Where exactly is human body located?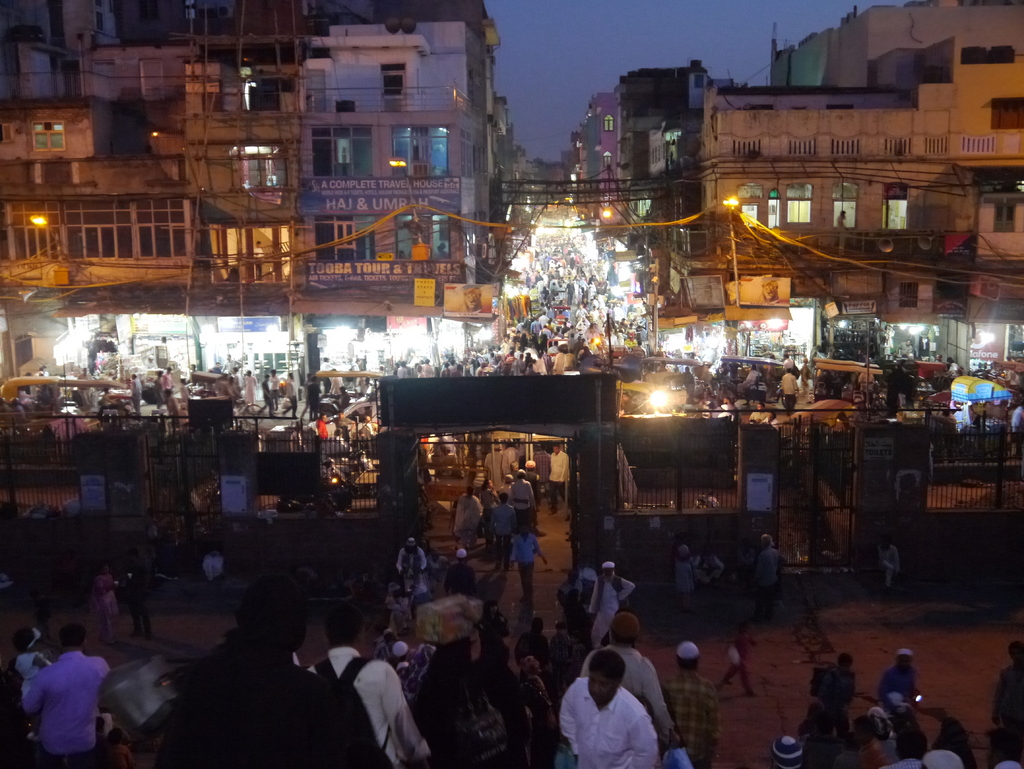
Its bounding box is <bbox>132, 370, 141, 414</bbox>.
